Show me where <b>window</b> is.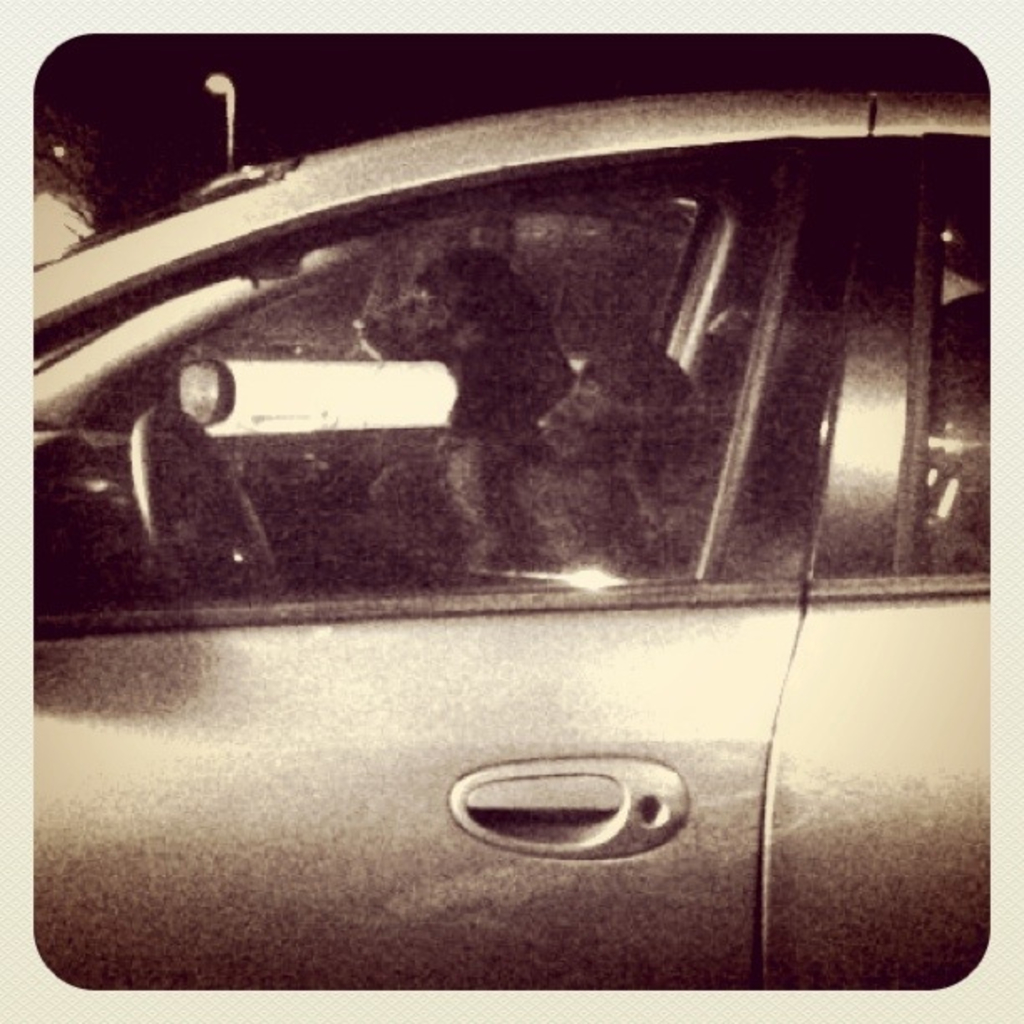
<b>window</b> is at Rect(79, 115, 865, 656).
